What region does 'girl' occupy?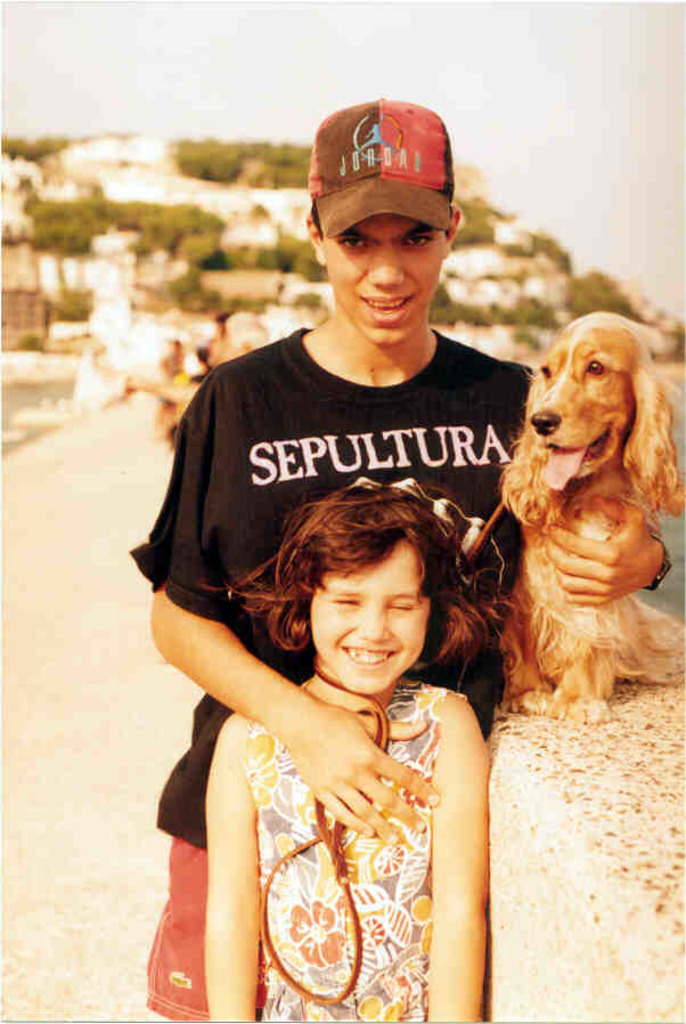
(left=207, top=476, right=513, bottom=1023).
